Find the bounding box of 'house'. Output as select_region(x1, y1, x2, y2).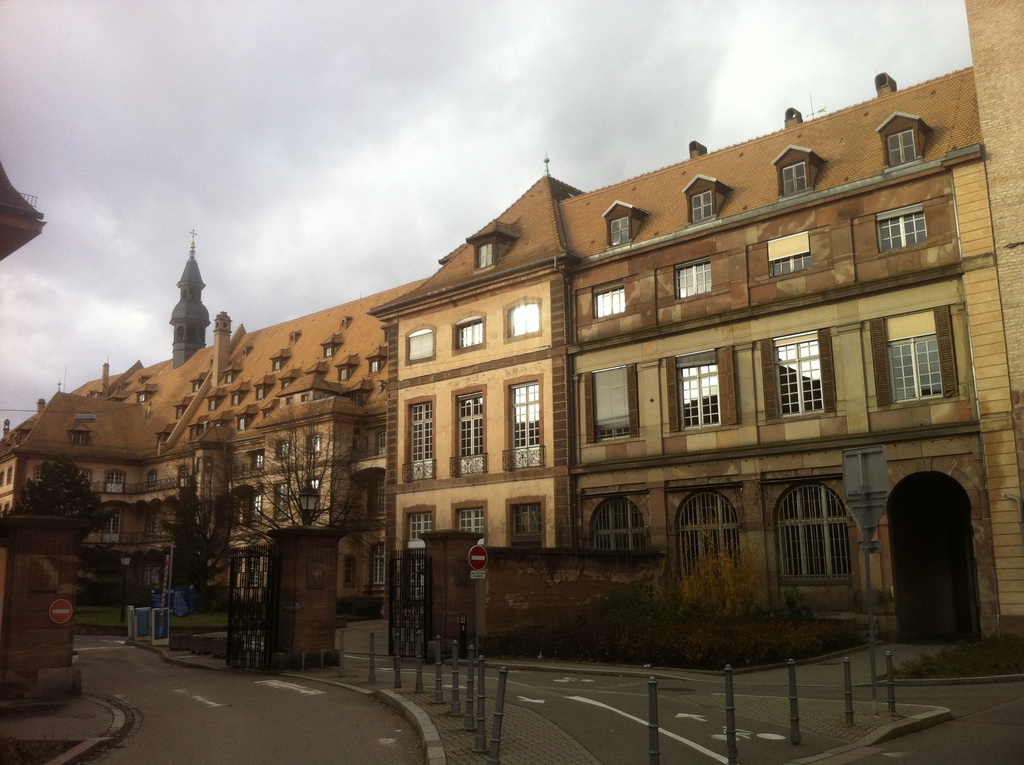
select_region(1, 224, 390, 627).
